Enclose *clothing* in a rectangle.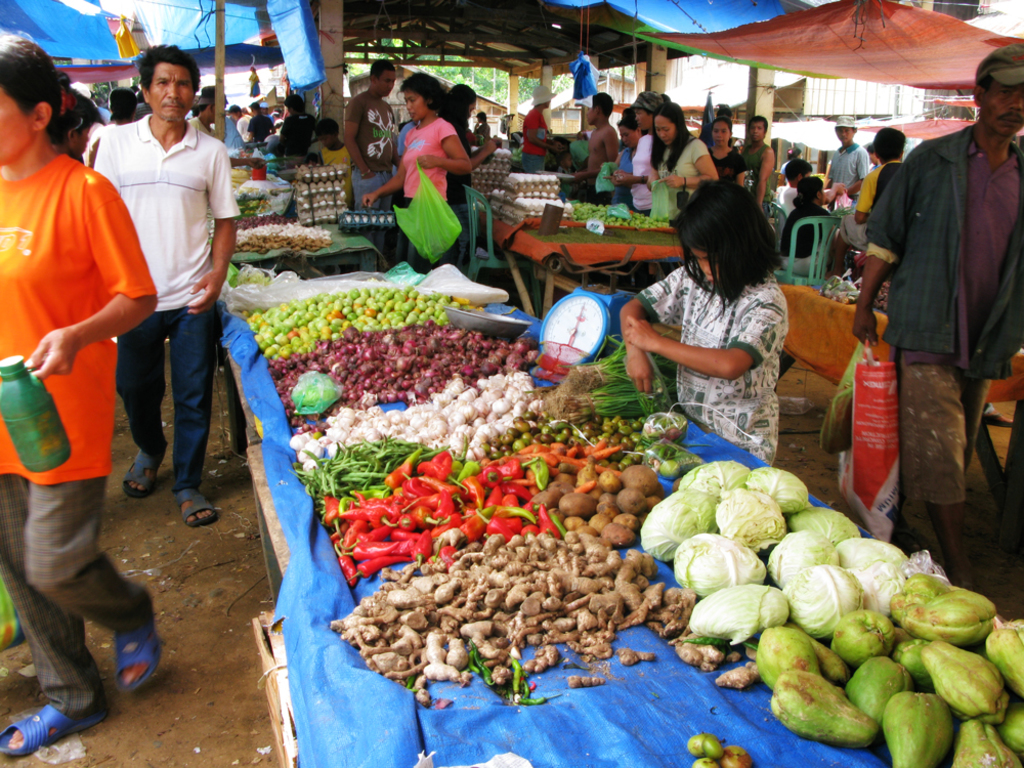
x1=658 y1=143 x2=703 y2=194.
